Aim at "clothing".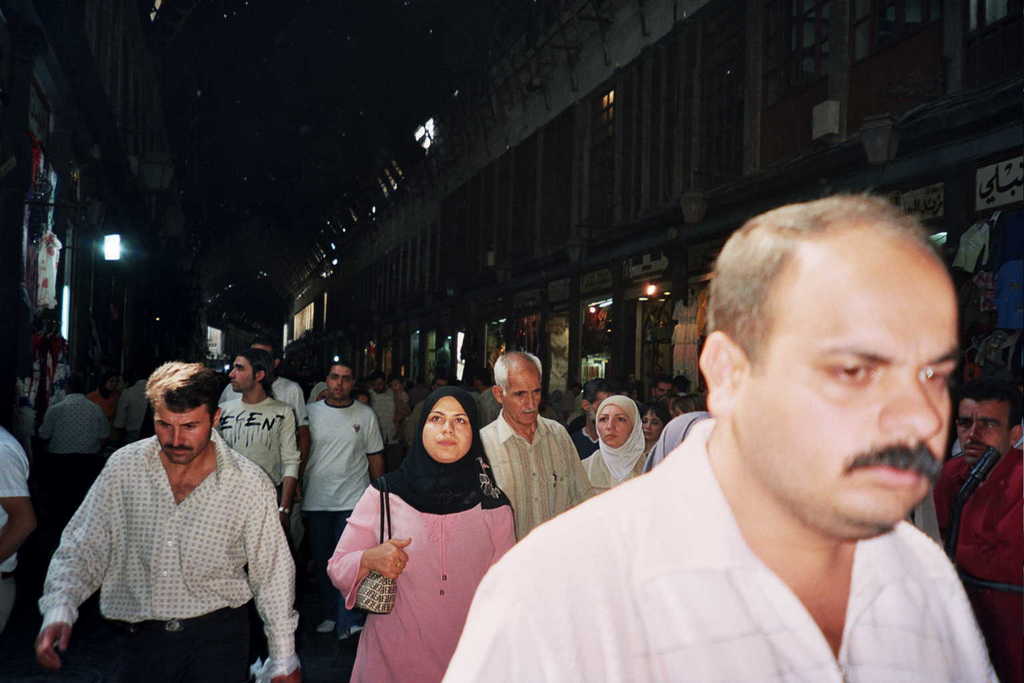
Aimed at [left=483, top=415, right=590, bottom=541].
